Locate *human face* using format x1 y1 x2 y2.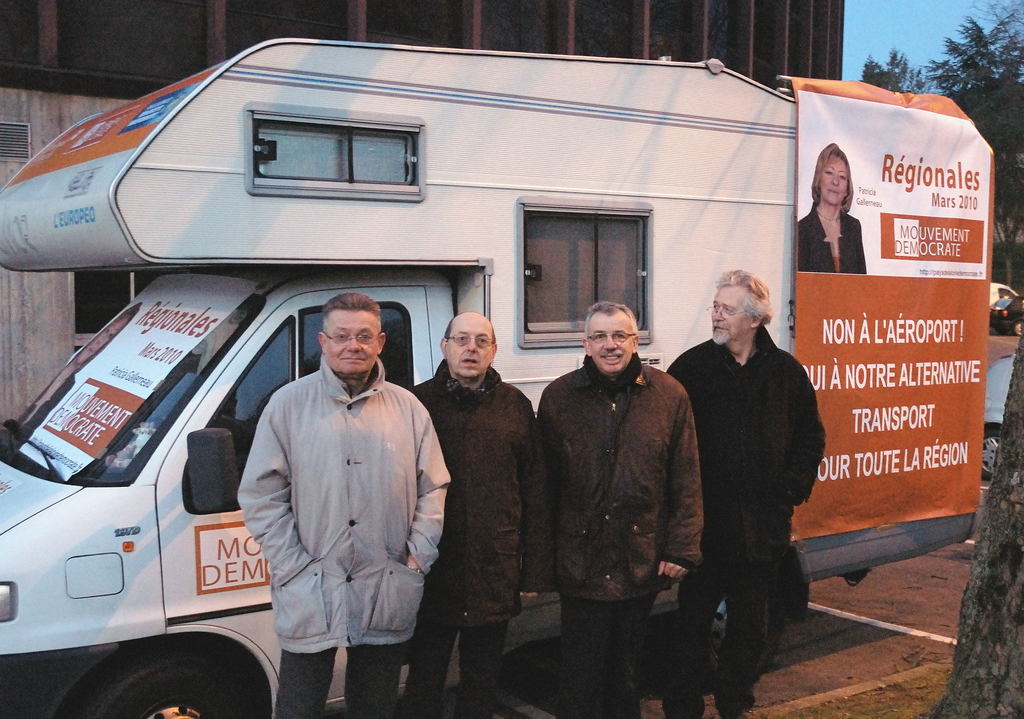
712 282 750 345.
